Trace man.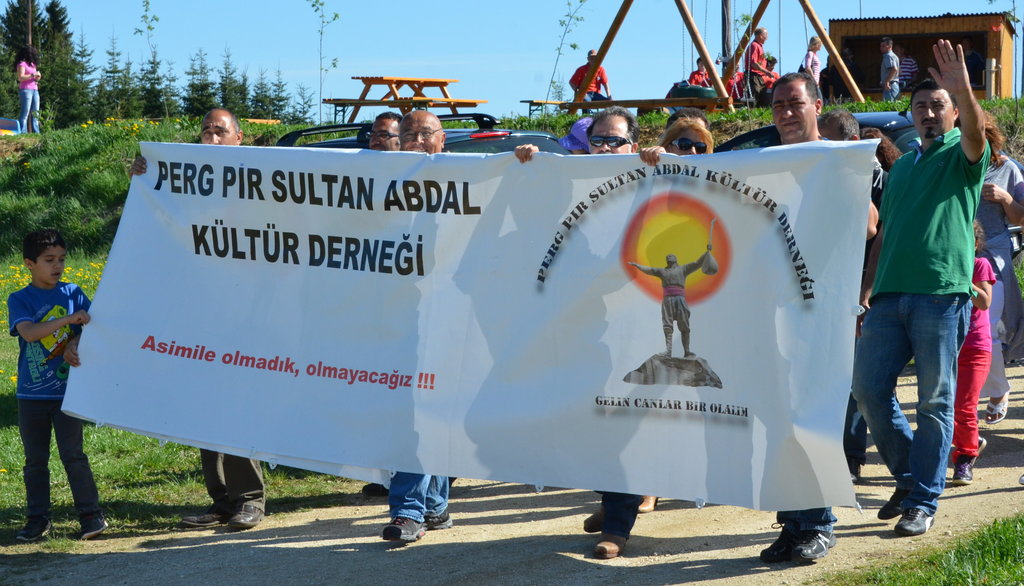
Traced to 516:106:672:560.
